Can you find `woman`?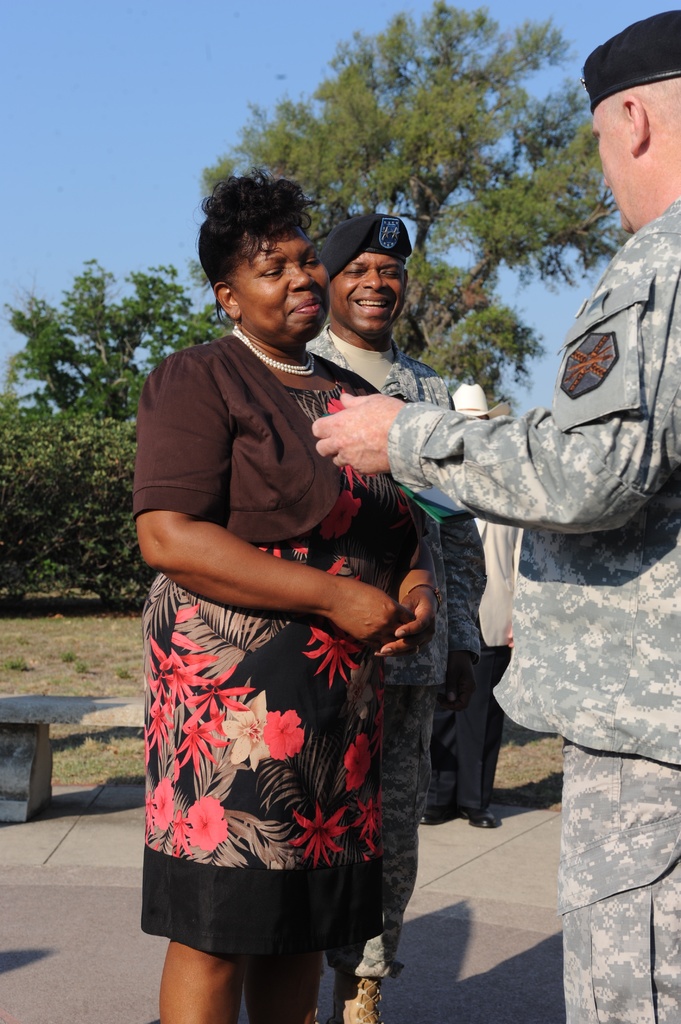
Yes, bounding box: box(126, 161, 431, 1023).
